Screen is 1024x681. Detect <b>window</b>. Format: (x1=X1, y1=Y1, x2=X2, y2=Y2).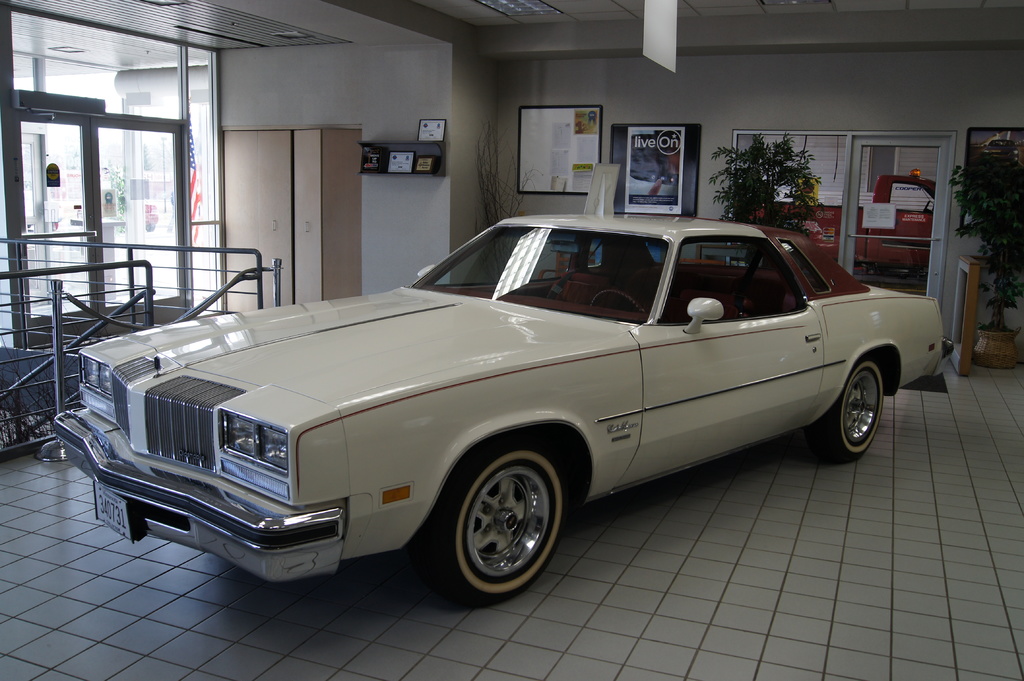
(x1=0, y1=133, x2=57, y2=292).
